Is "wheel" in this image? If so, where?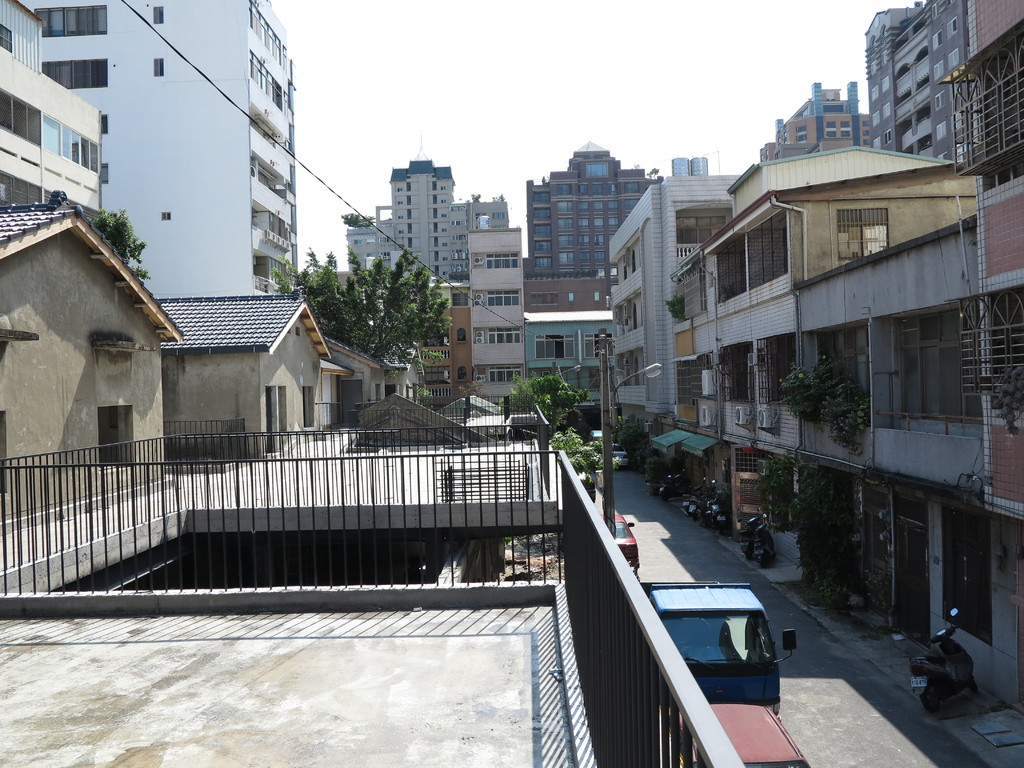
Yes, at 759:557:767:568.
